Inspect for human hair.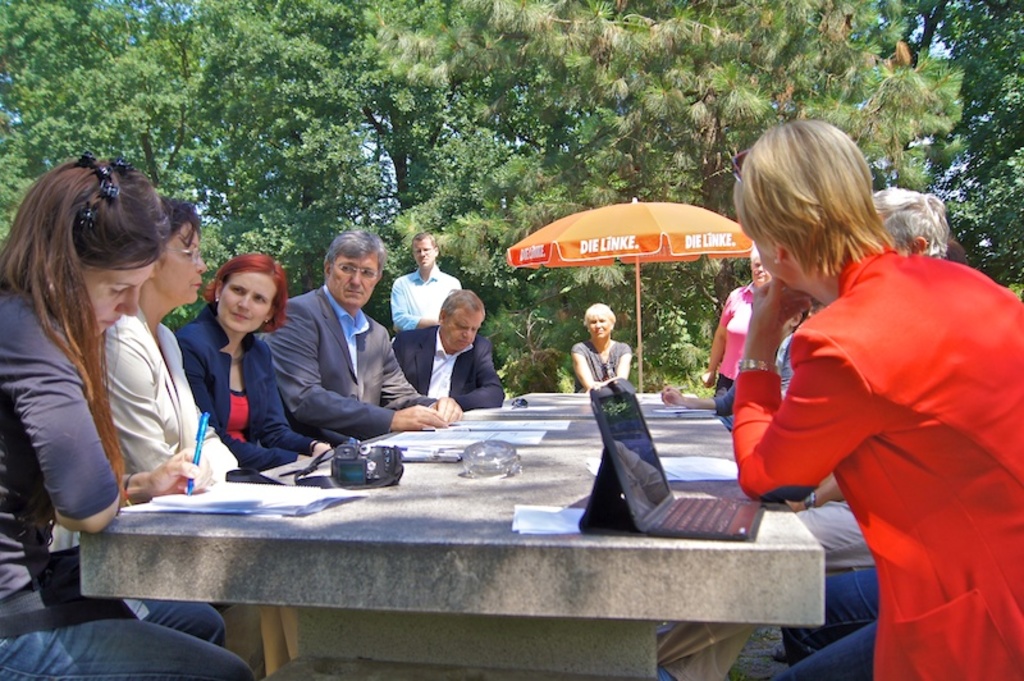
Inspection: [742, 116, 892, 307].
